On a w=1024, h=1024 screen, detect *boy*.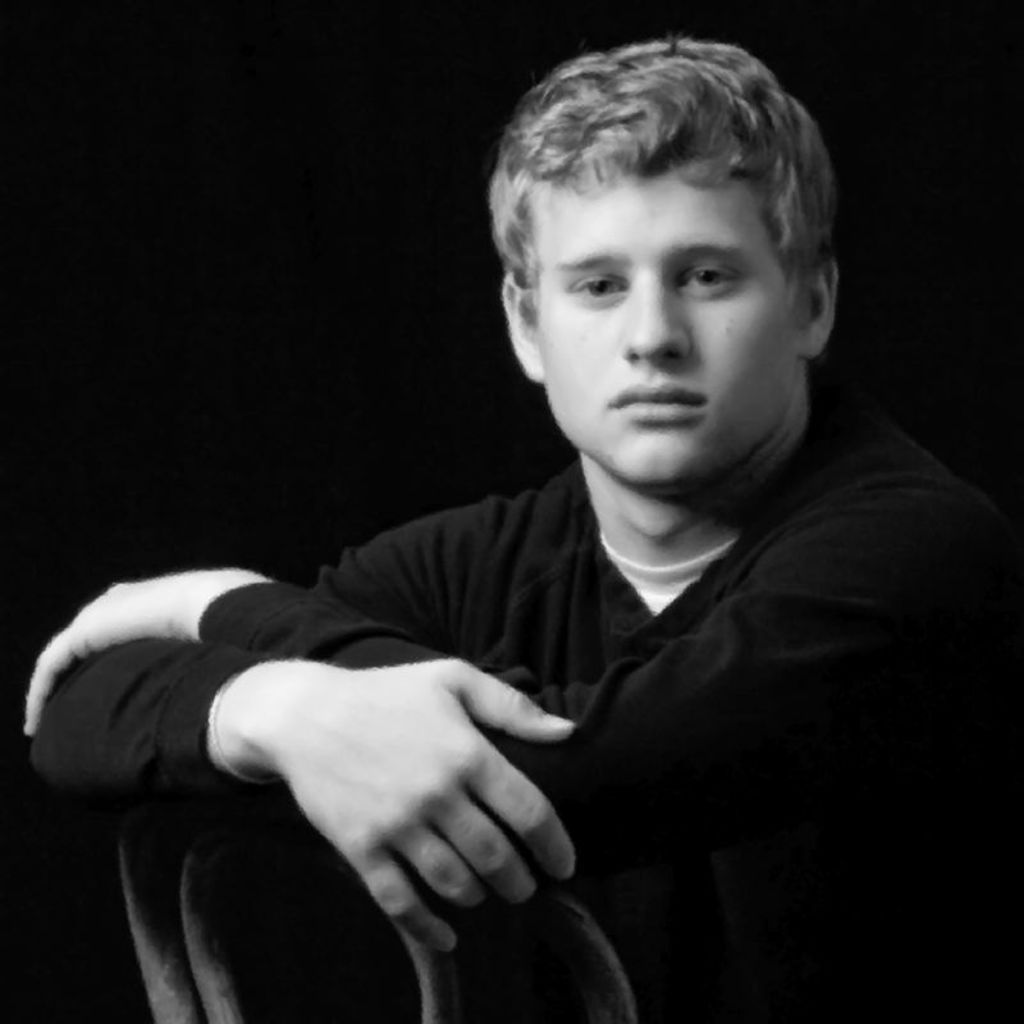
(159,0,923,998).
